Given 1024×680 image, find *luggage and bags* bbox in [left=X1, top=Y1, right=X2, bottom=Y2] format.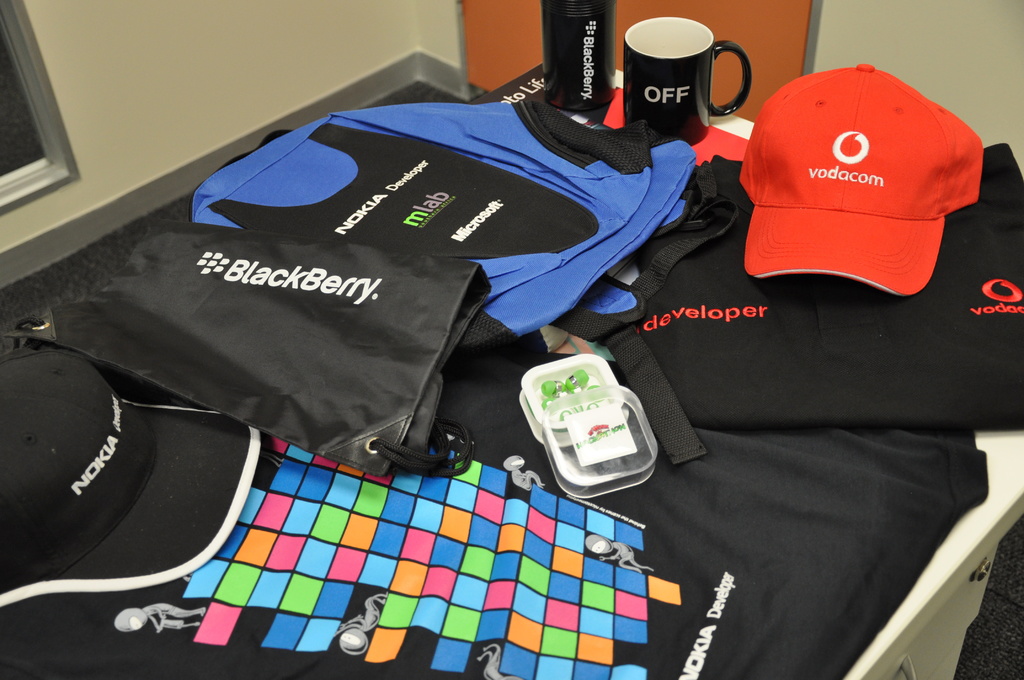
[left=7, top=223, right=490, bottom=474].
